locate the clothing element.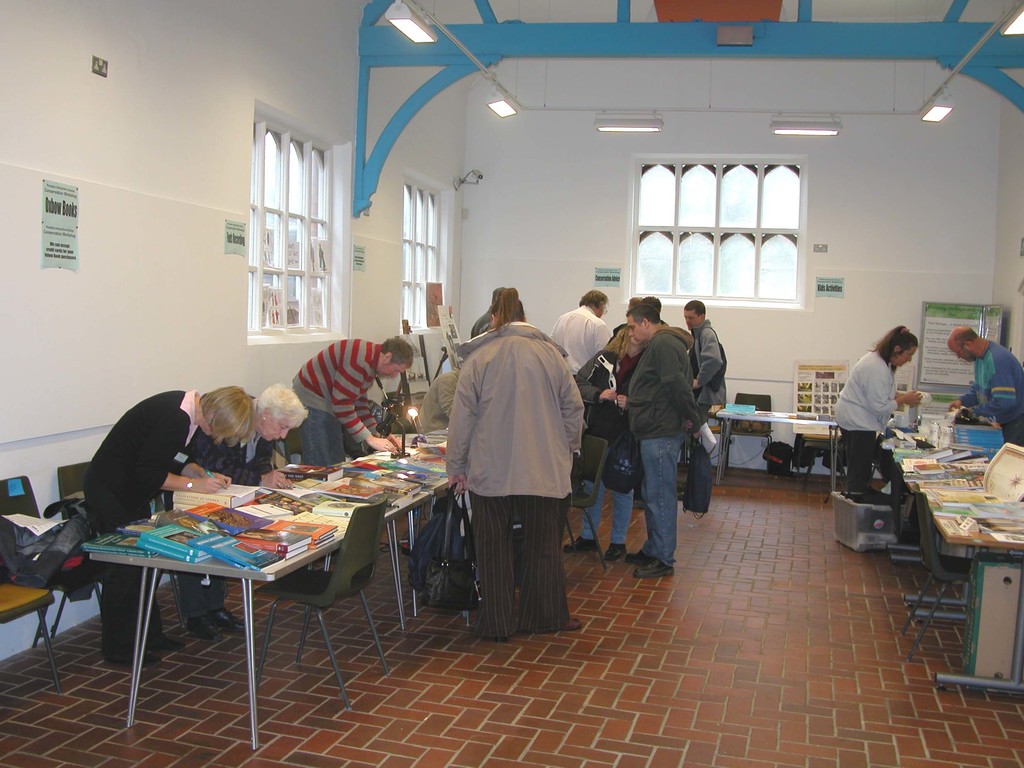
Element bbox: Rect(198, 425, 276, 488).
